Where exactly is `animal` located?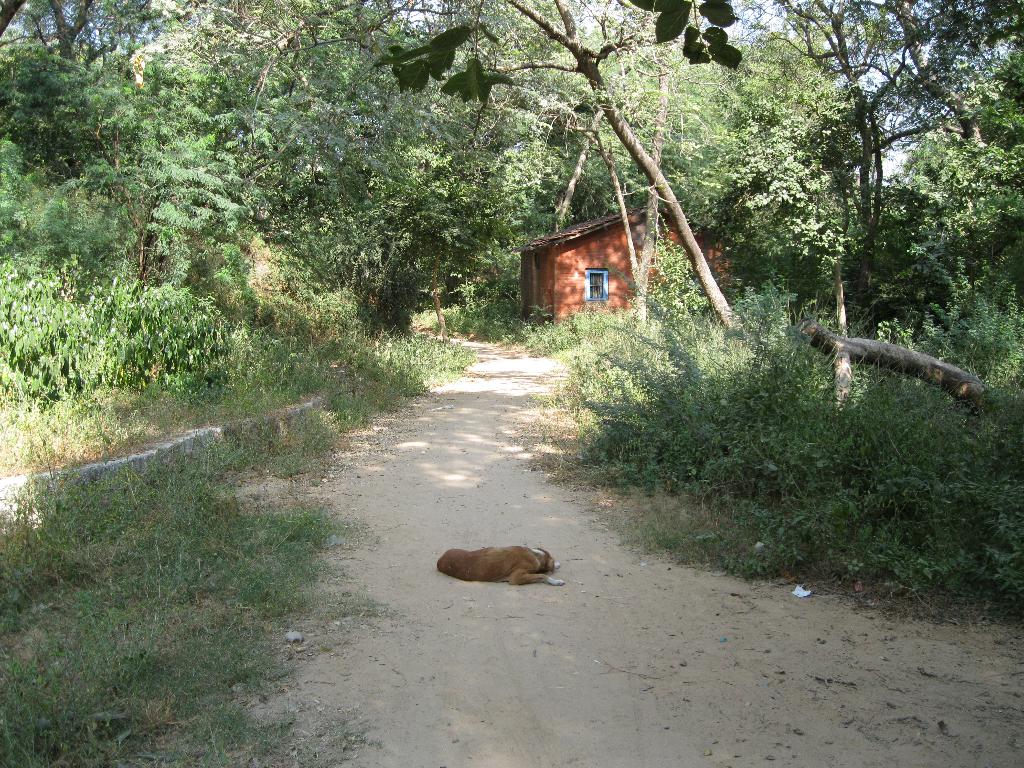
Its bounding box is l=435, t=540, r=564, b=586.
